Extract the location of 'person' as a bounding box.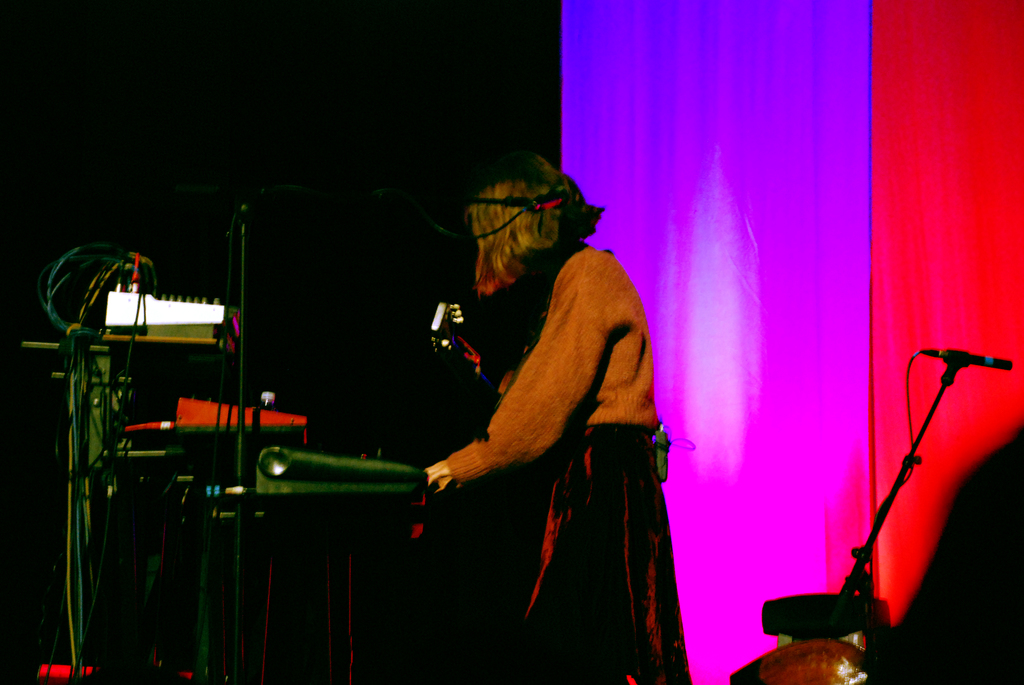
[x1=420, y1=148, x2=669, y2=684].
